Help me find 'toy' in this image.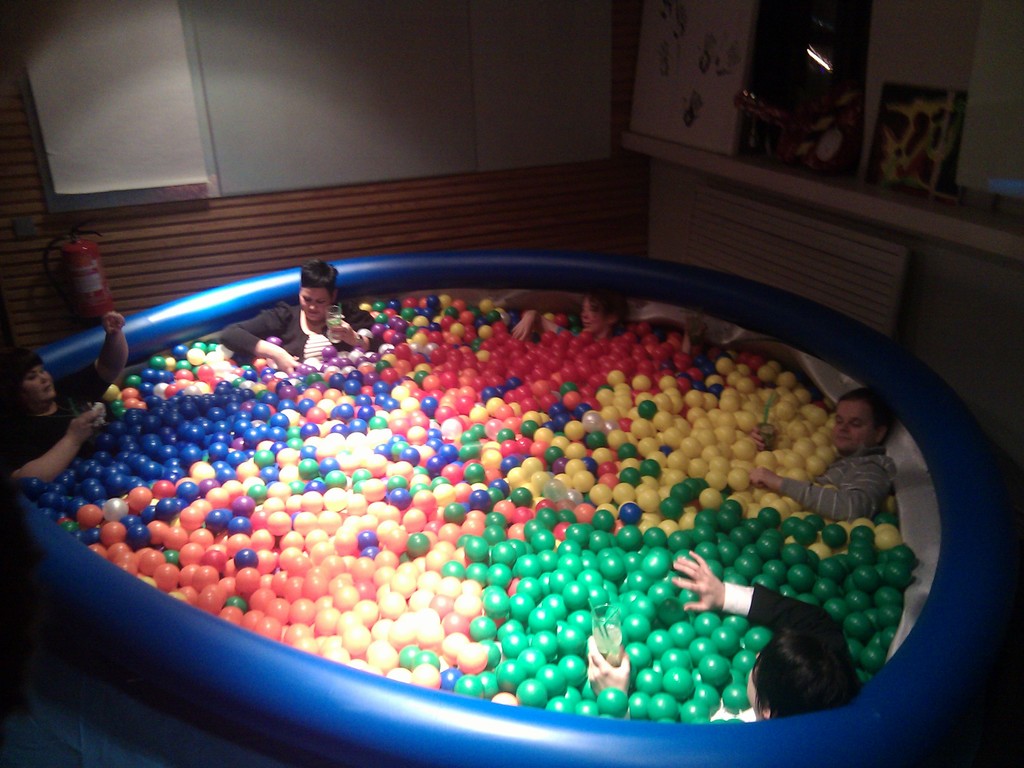
Found it: (x1=483, y1=525, x2=508, y2=549).
